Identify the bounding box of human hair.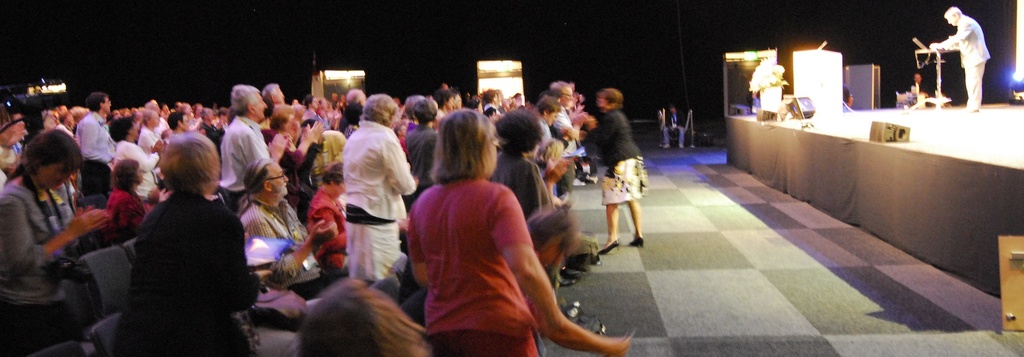
{"x1": 246, "y1": 164, "x2": 279, "y2": 198}.
